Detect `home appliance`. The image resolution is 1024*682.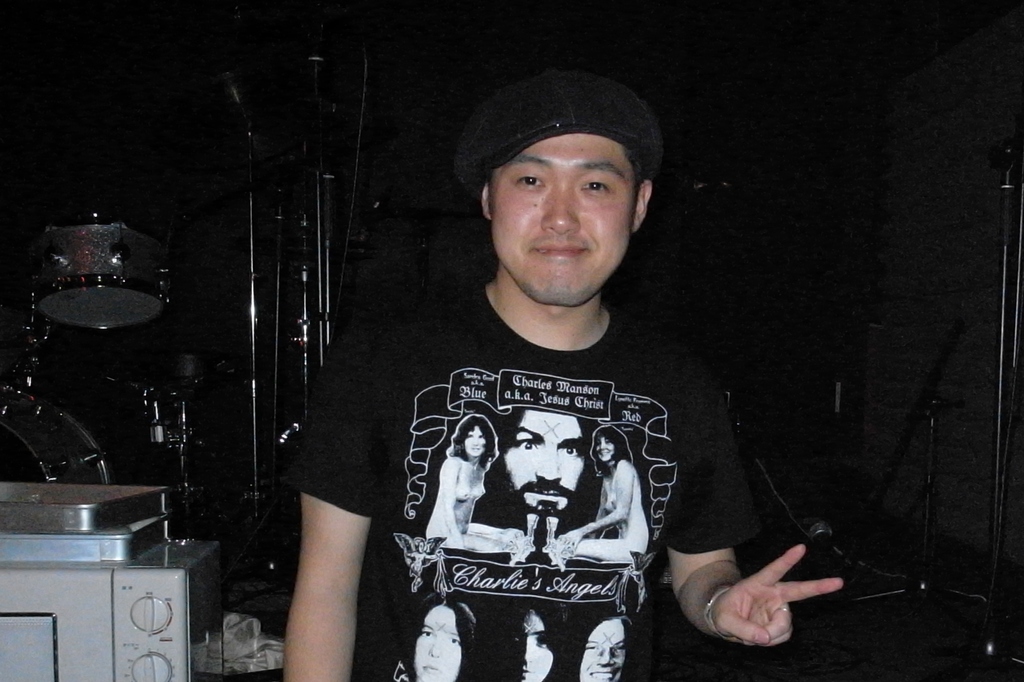
crop(0, 463, 244, 681).
